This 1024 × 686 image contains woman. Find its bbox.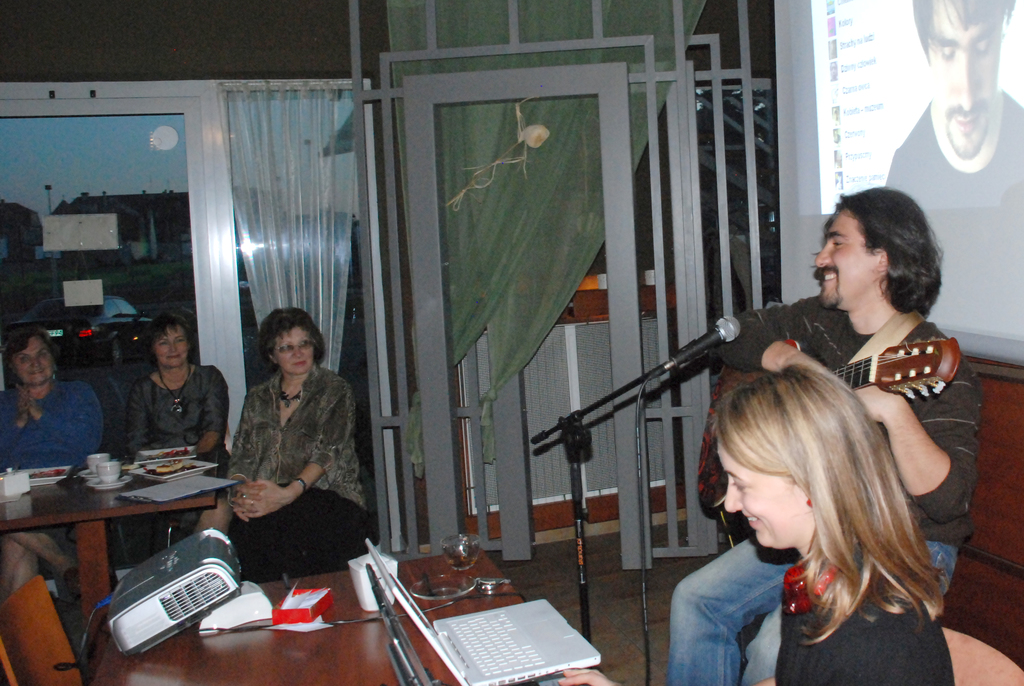
bbox(205, 300, 353, 608).
